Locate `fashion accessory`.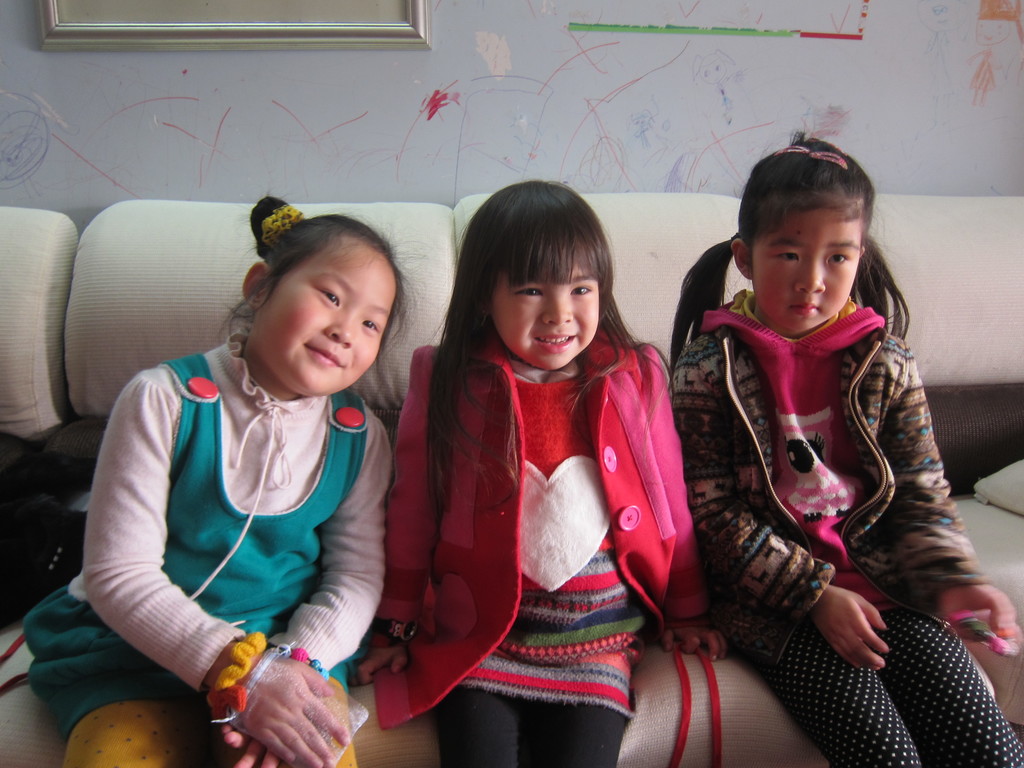
Bounding box: detection(771, 147, 806, 159).
